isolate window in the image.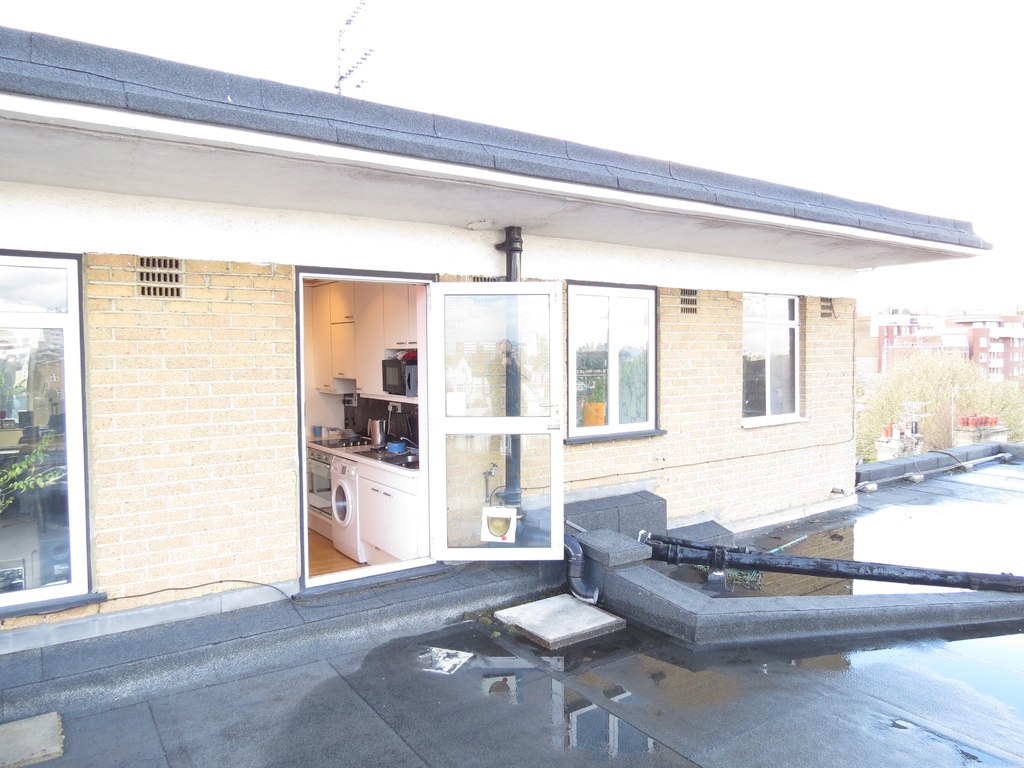
Isolated region: (739,289,806,426).
